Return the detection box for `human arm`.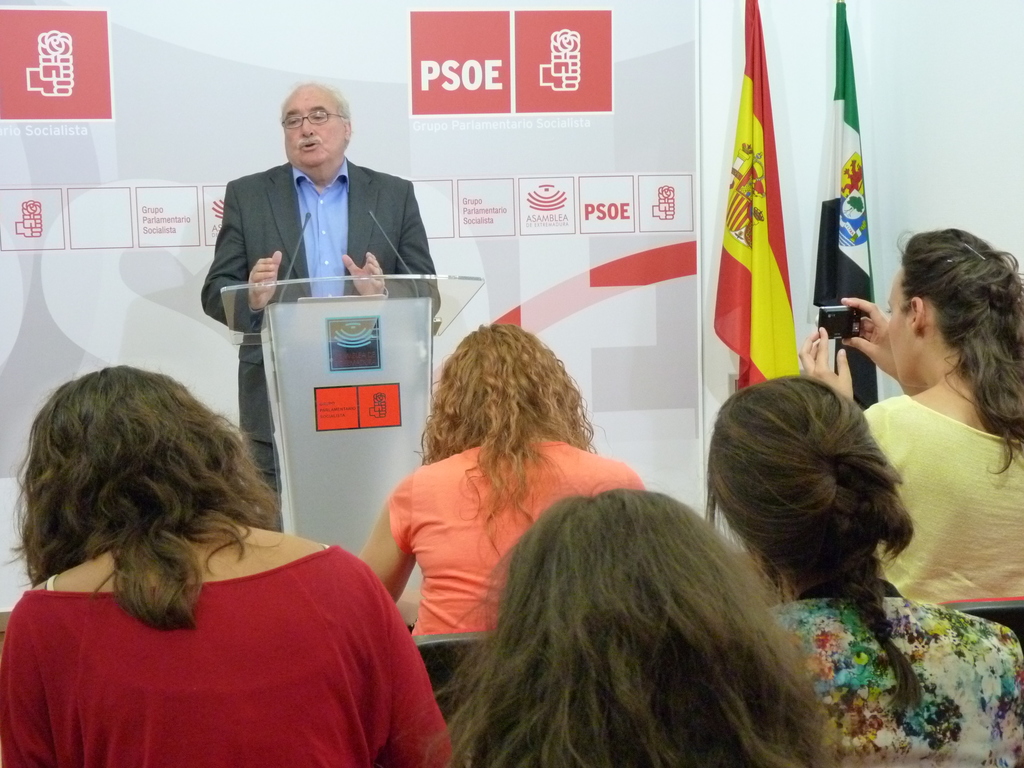
bbox(198, 186, 284, 335).
